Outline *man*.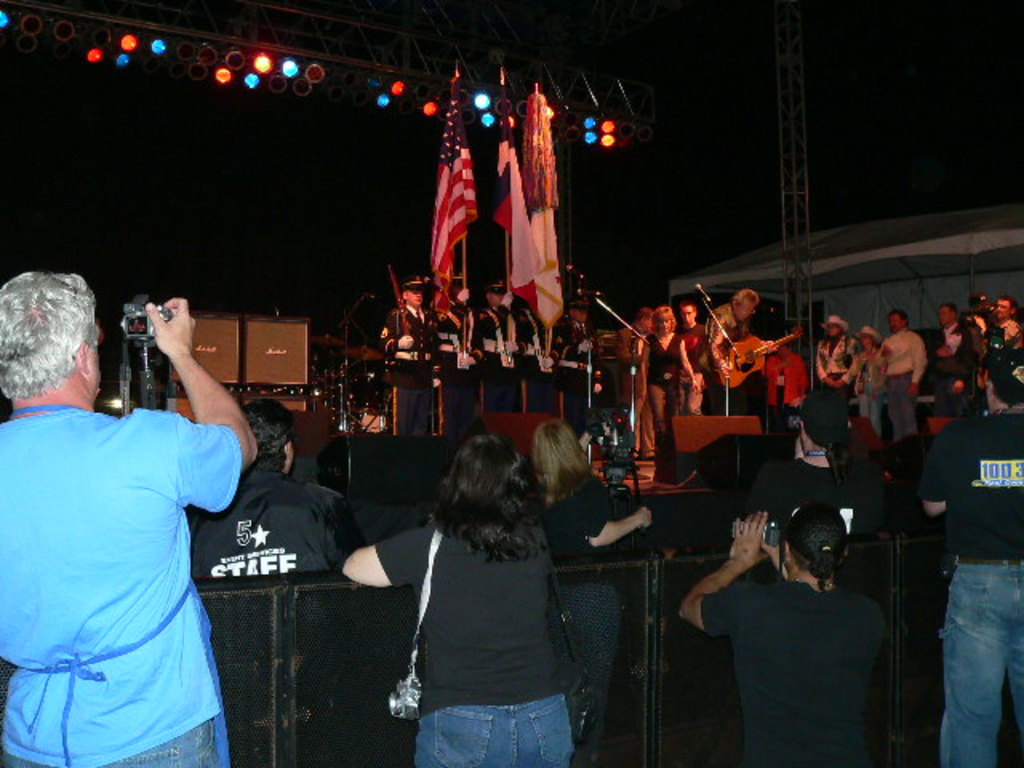
Outline: Rect(675, 501, 890, 766).
